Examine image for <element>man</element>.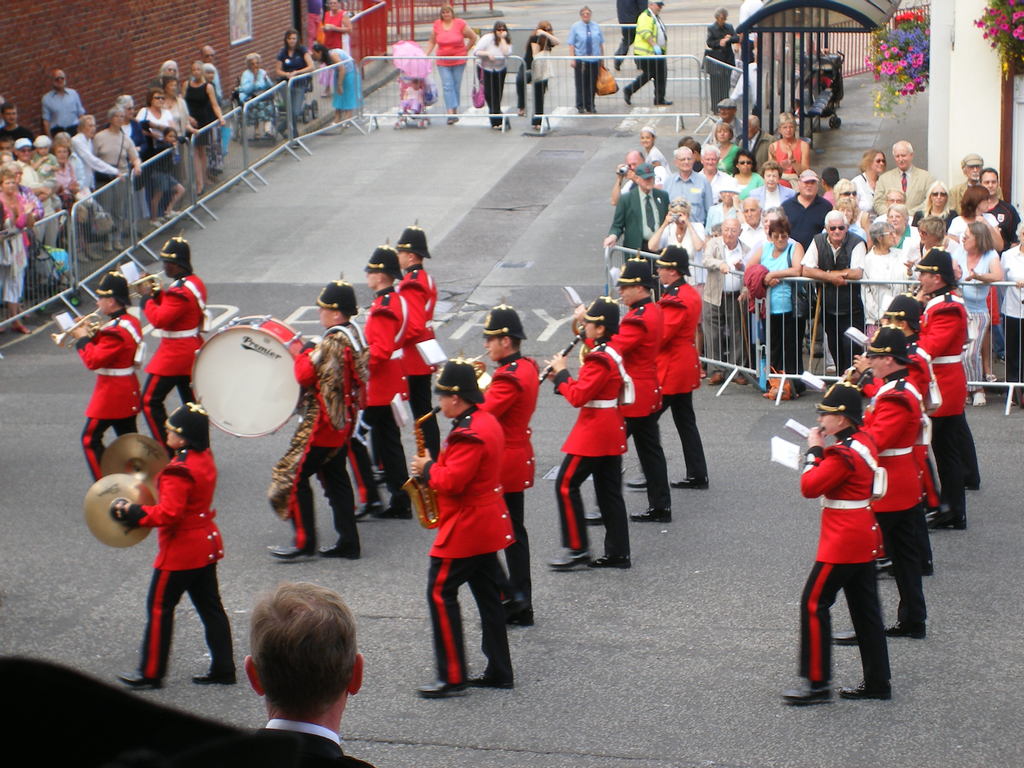
Examination result: (left=825, top=326, right=925, bottom=648).
